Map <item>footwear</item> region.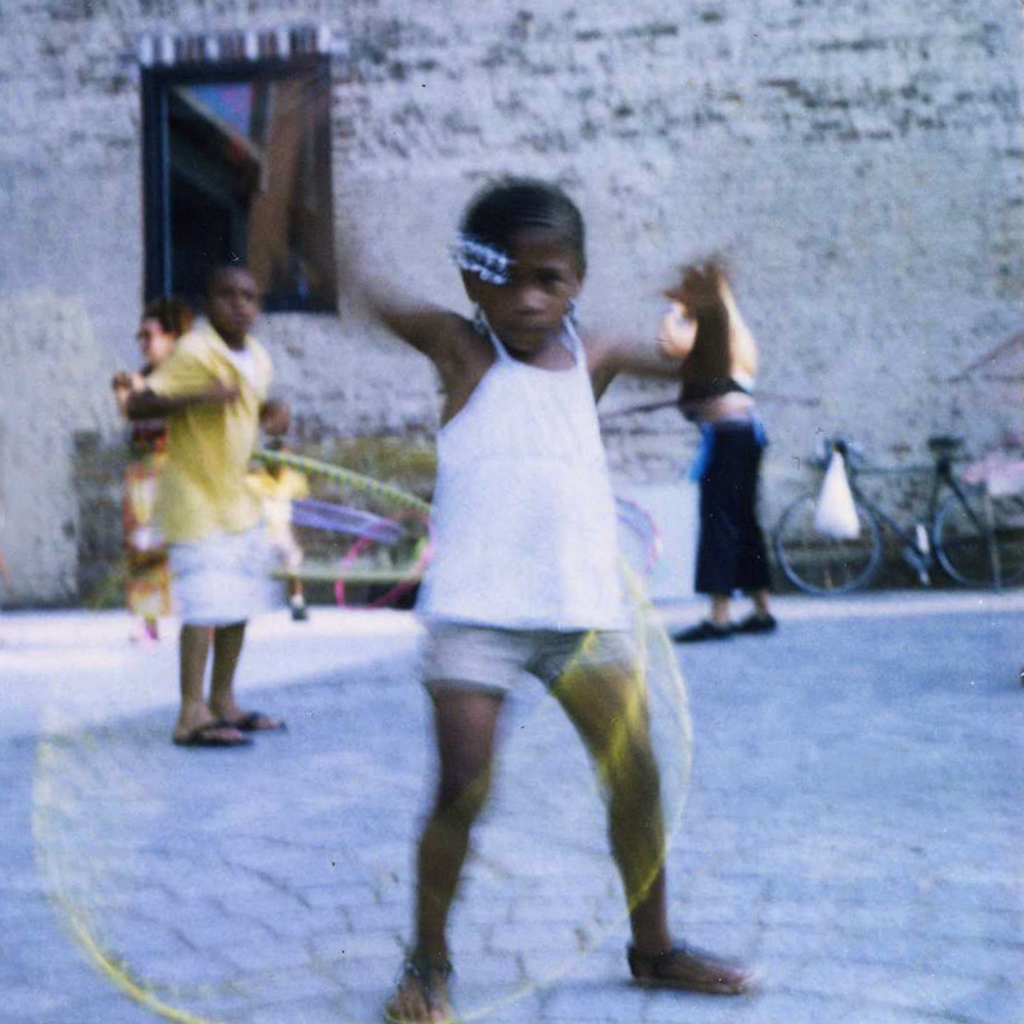
Mapped to {"left": 237, "top": 709, "right": 288, "bottom": 731}.
